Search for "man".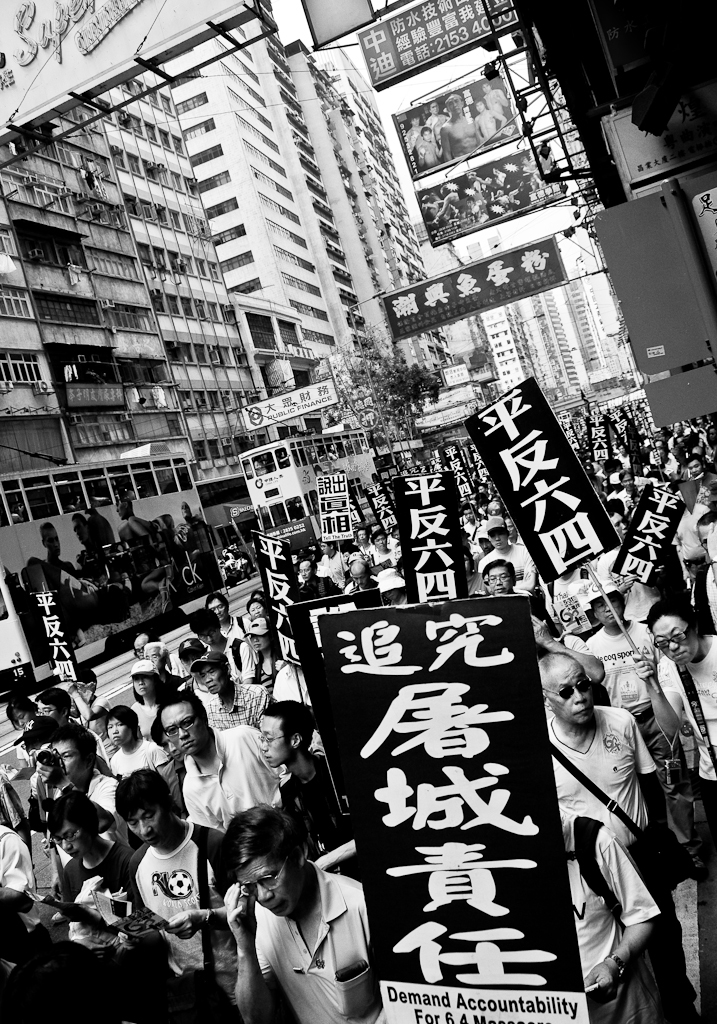
Found at (x1=202, y1=806, x2=393, y2=1017).
